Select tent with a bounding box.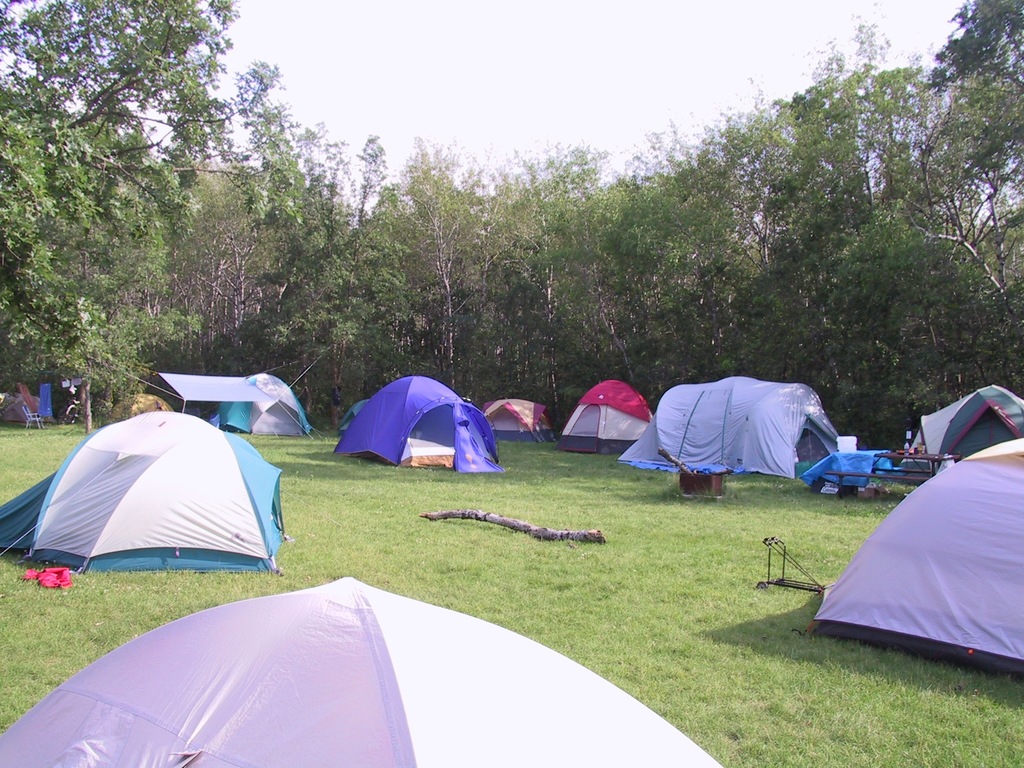
x1=811 y1=436 x2=1023 y2=678.
